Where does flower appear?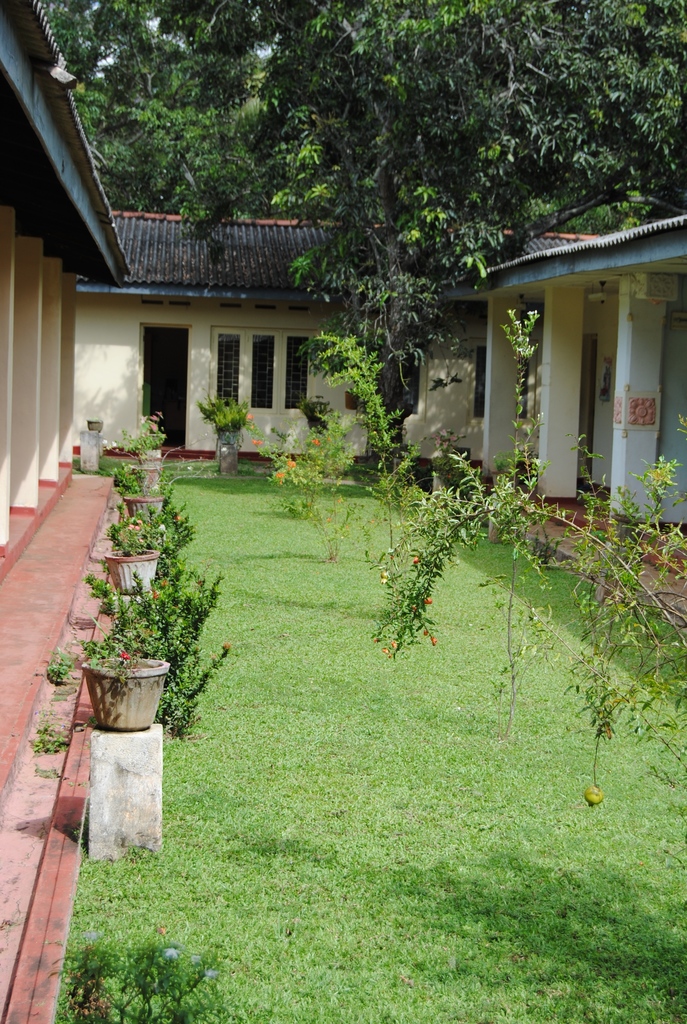
Appears at l=310, t=438, r=322, b=445.
